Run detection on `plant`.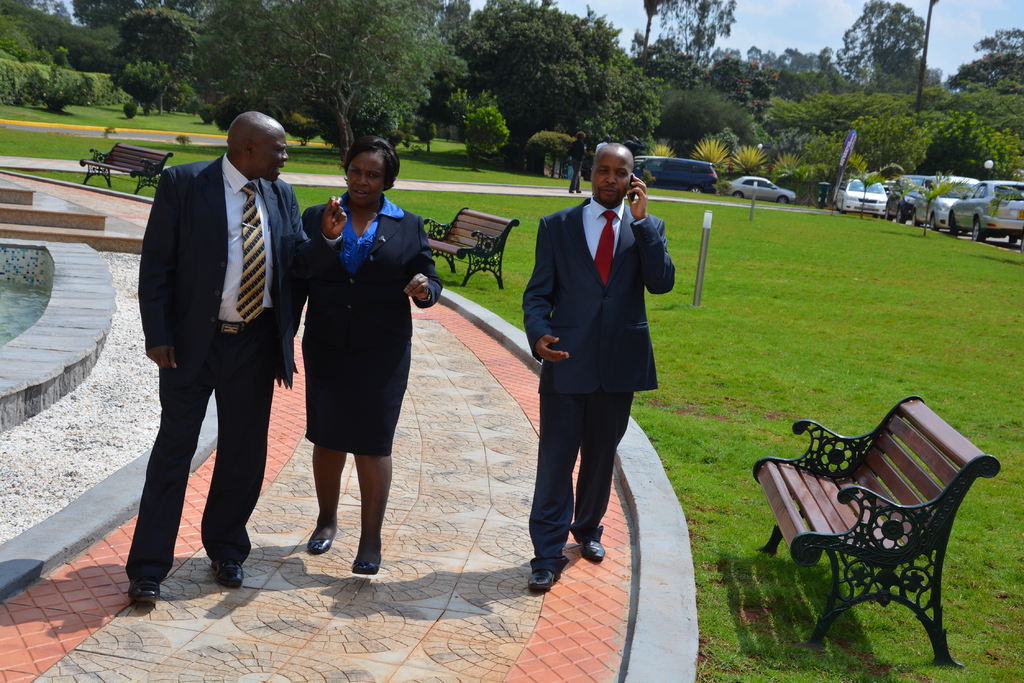
Result: <region>762, 152, 797, 187</region>.
